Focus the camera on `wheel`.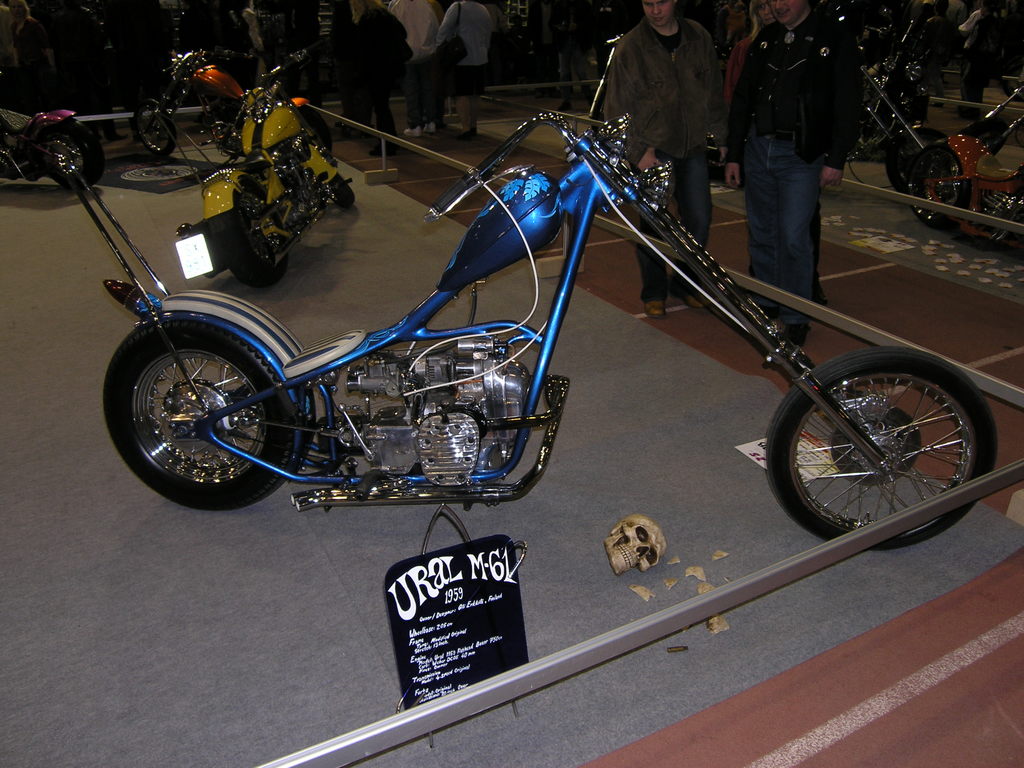
Focus region: left=323, top=176, right=357, bottom=209.
